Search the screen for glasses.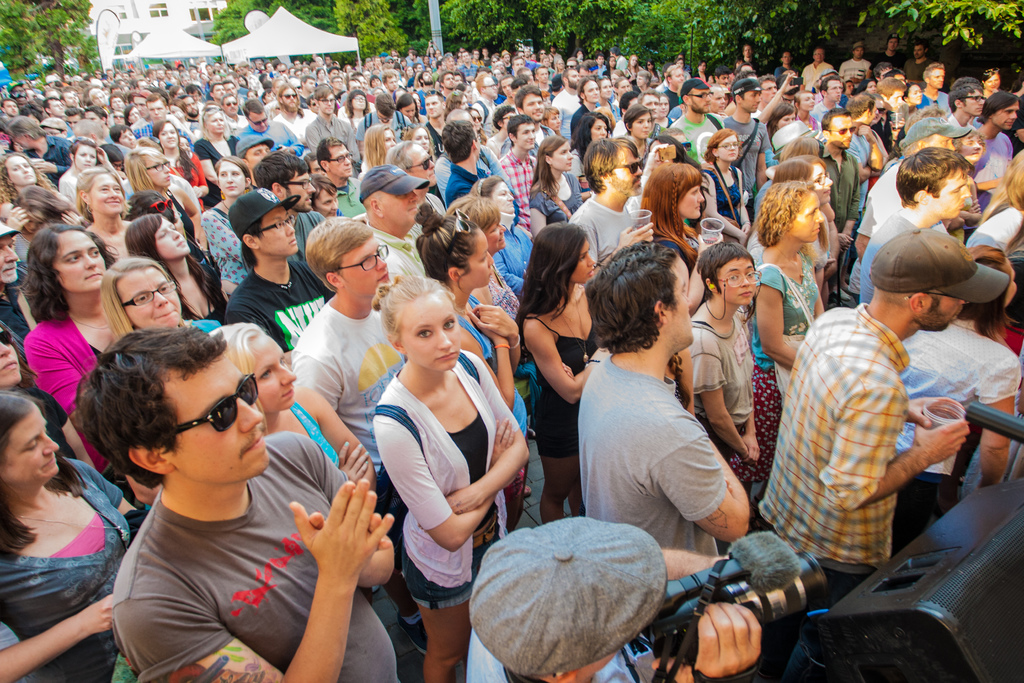
Found at (716, 141, 740, 151).
